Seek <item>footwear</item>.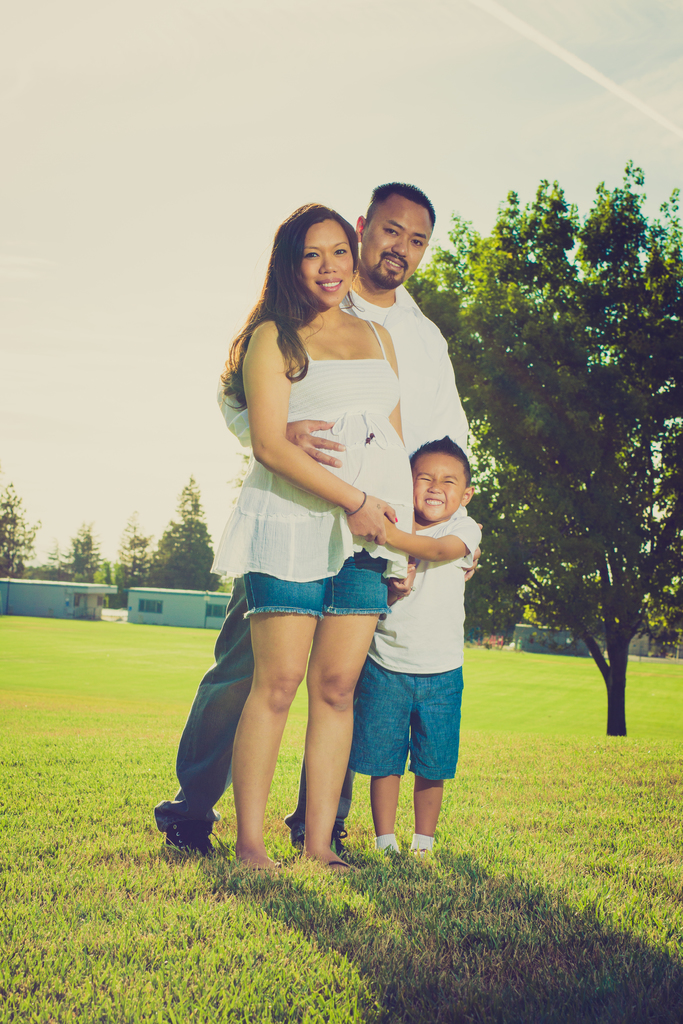
bbox(152, 800, 217, 864).
